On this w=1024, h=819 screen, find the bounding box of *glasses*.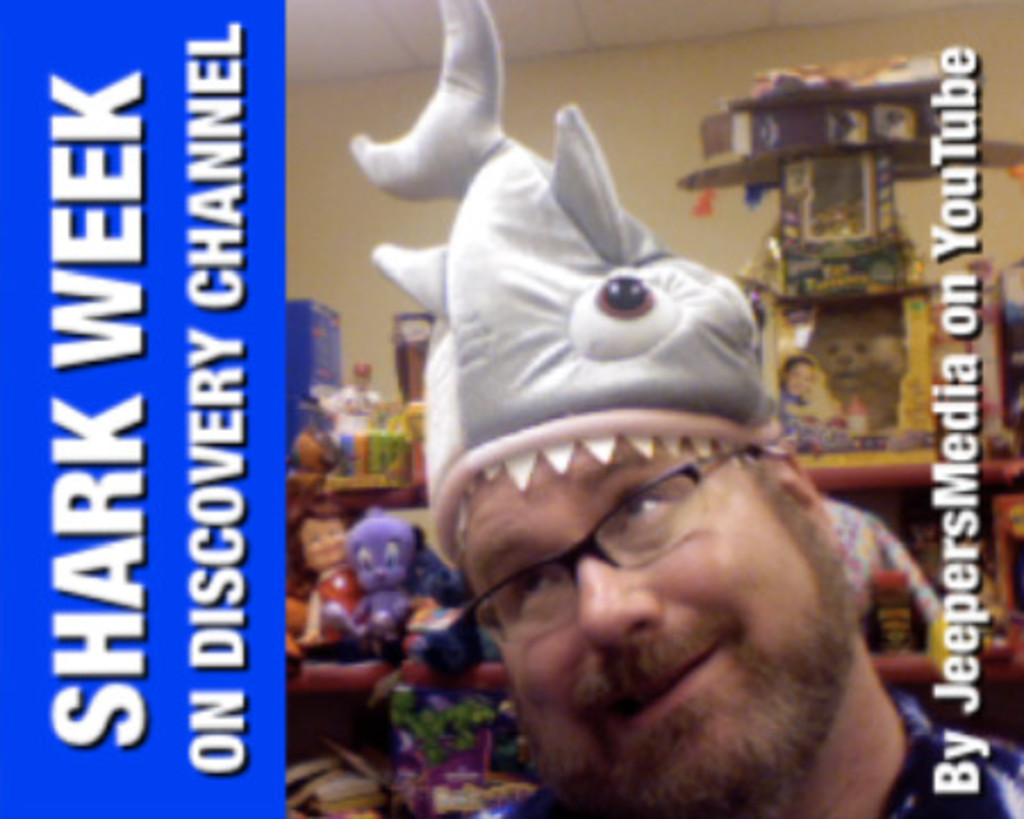
Bounding box: 444, 441, 755, 662.
